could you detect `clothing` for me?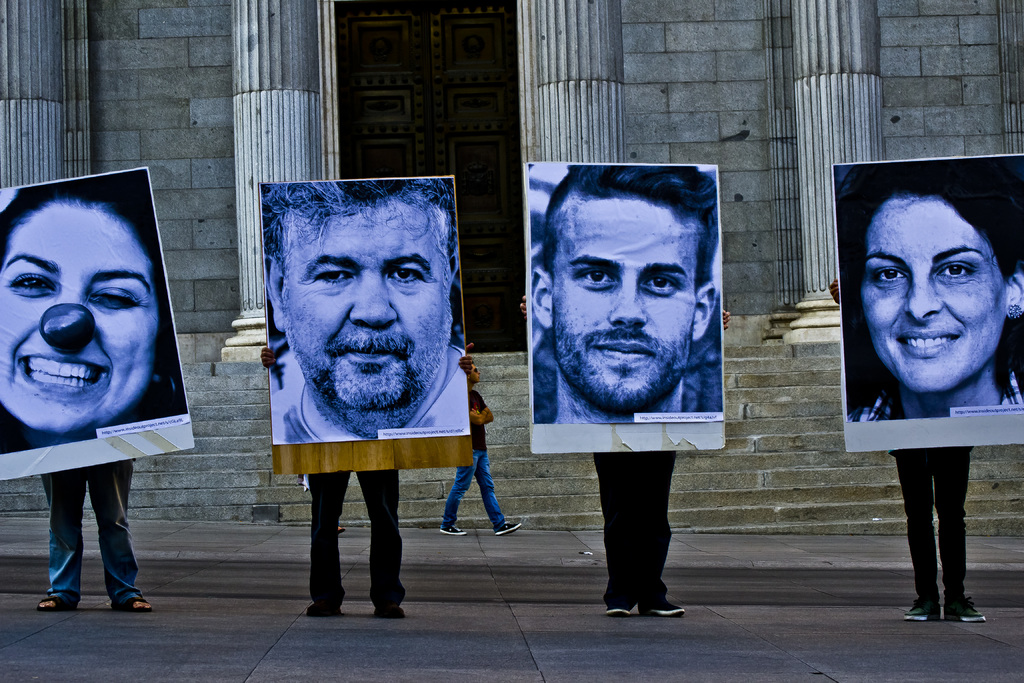
Detection result: 583,448,678,602.
